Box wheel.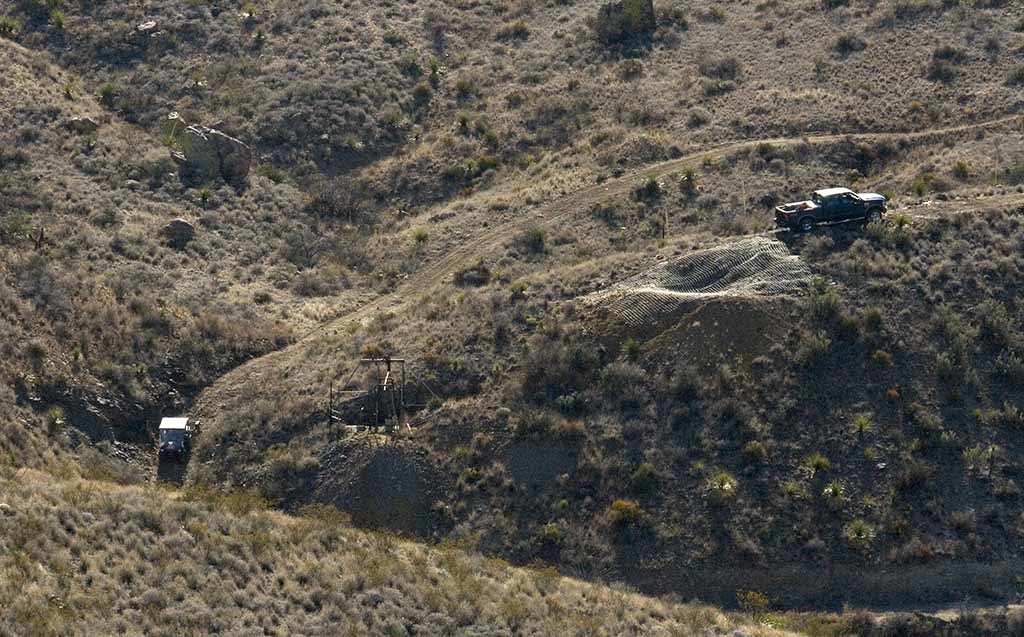
region(868, 210, 881, 221).
